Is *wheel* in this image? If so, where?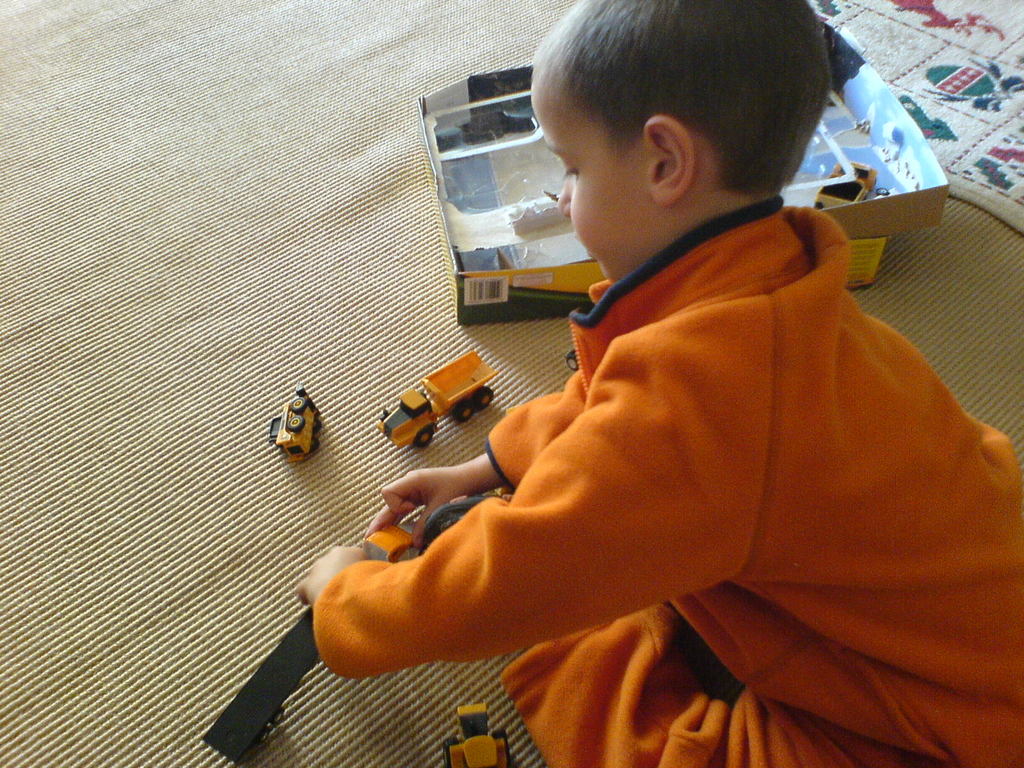
Yes, at 415:420:433:442.
